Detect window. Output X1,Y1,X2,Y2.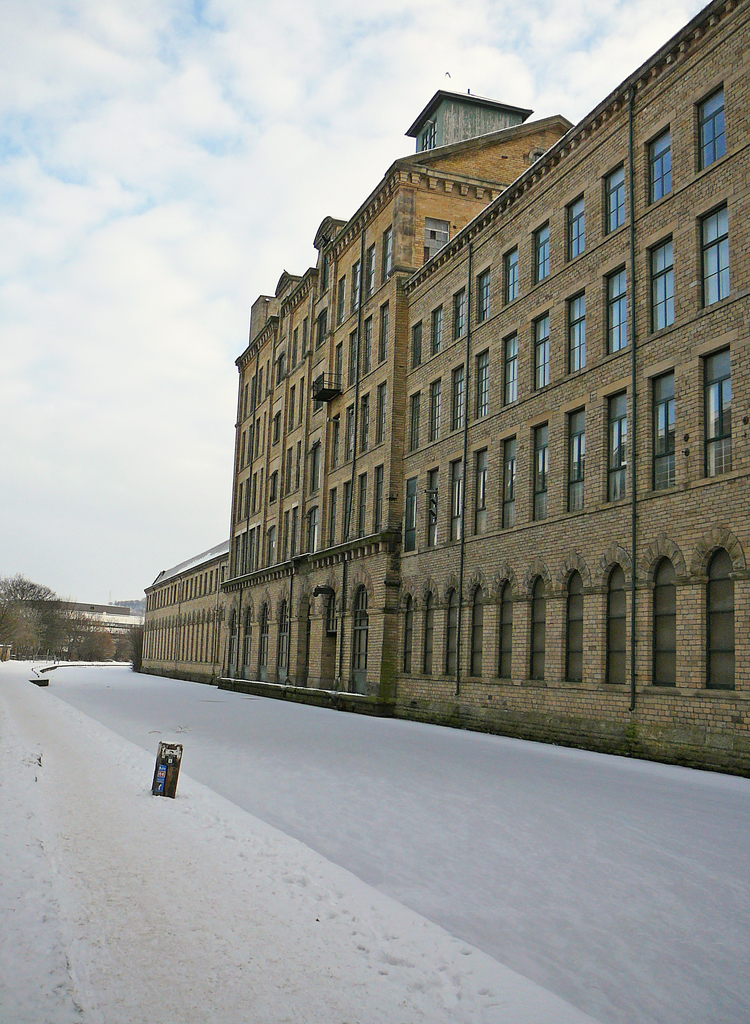
362,313,374,378.
